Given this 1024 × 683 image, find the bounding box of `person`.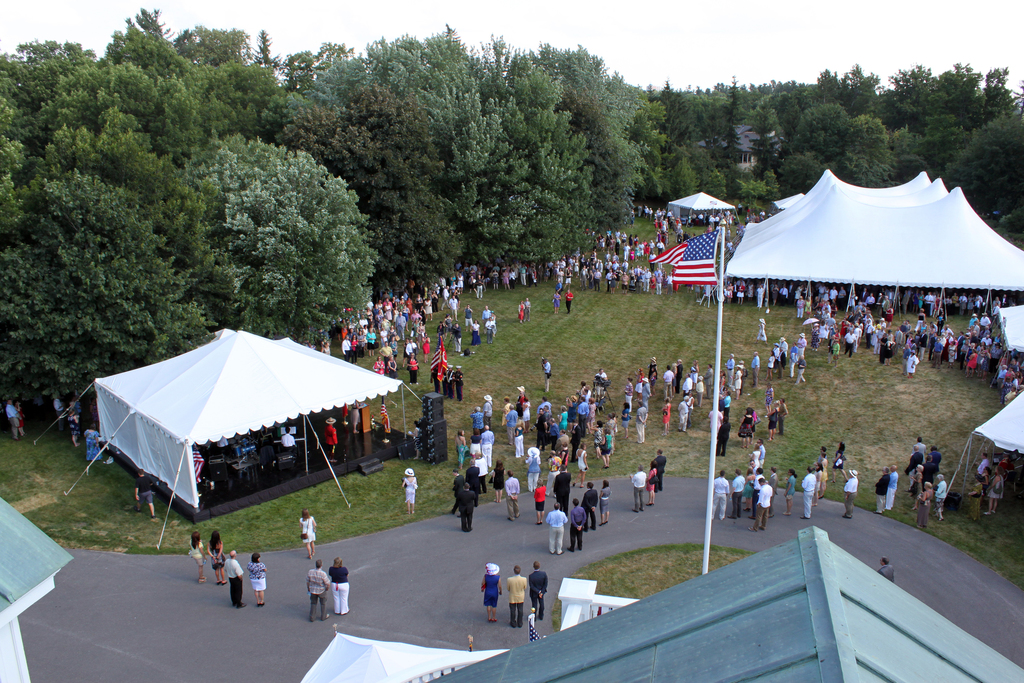
(left=503, top=470, right=520, bottom=519).
